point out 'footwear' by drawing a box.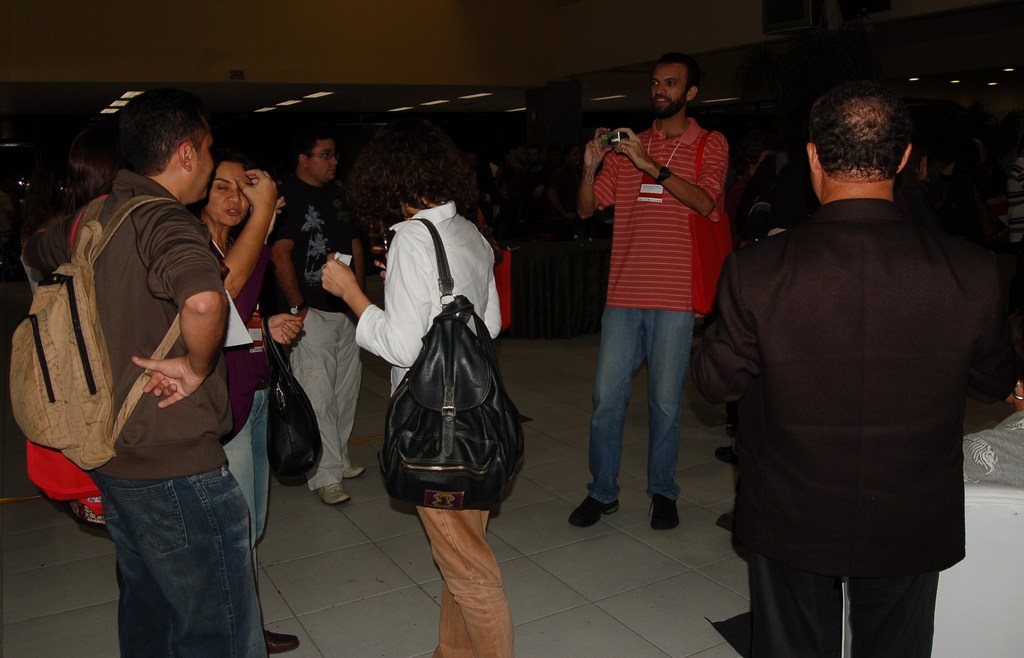
[left=569, top=497, right=620, bottom=525].
